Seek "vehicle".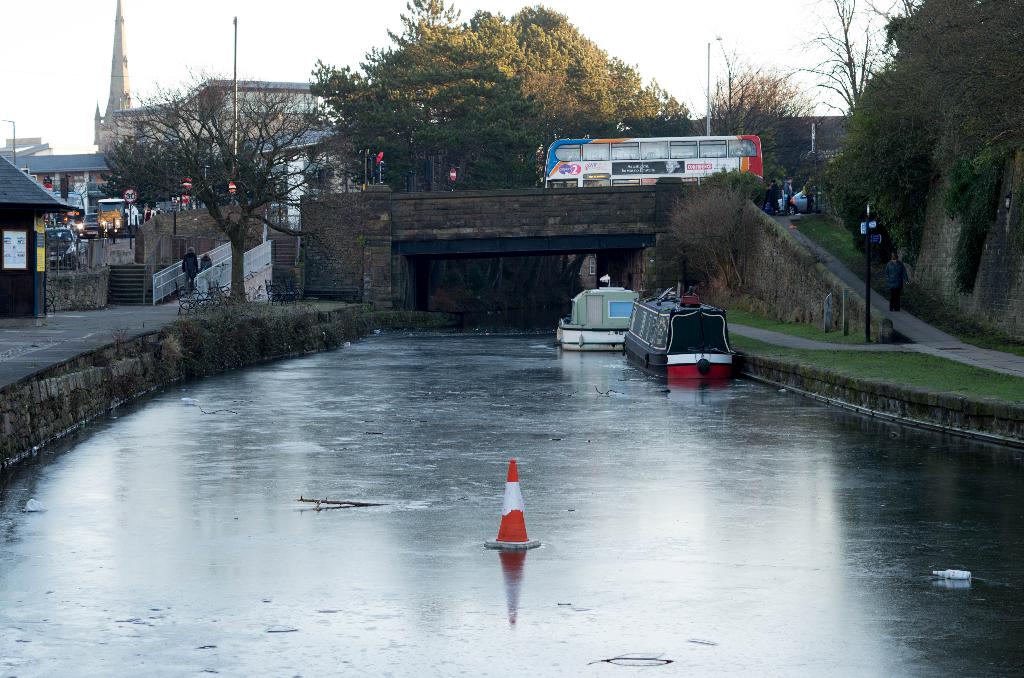
63, 212, 81, 225.
